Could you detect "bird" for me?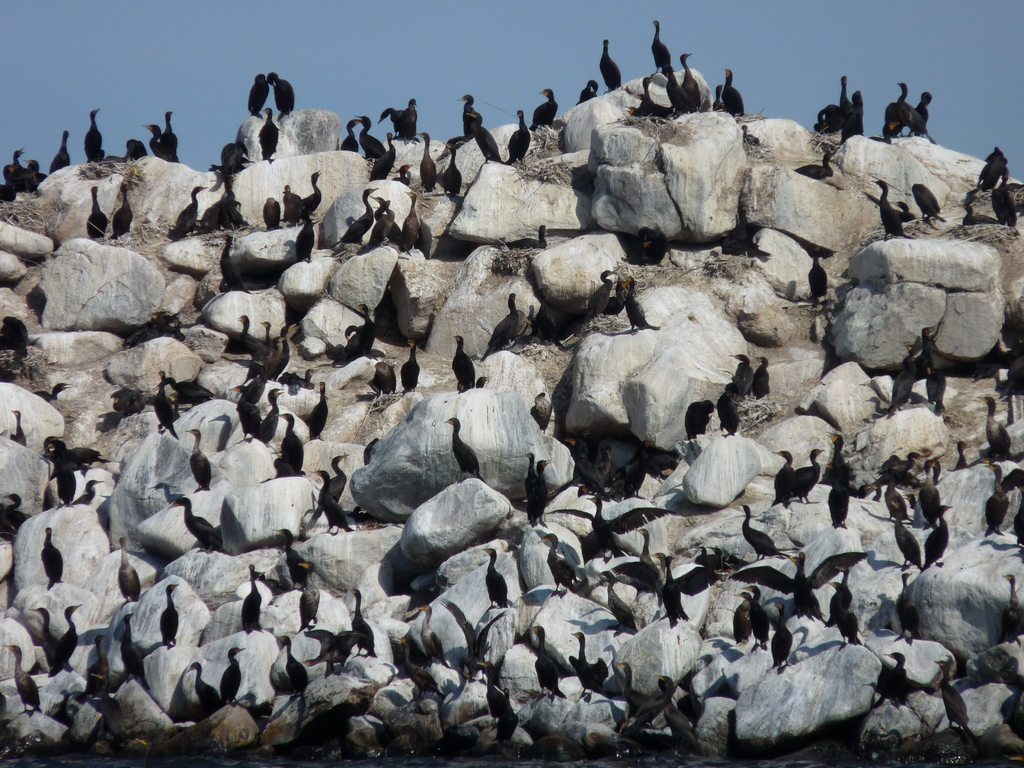
Detection result: region(297, 562, 323, 632).
